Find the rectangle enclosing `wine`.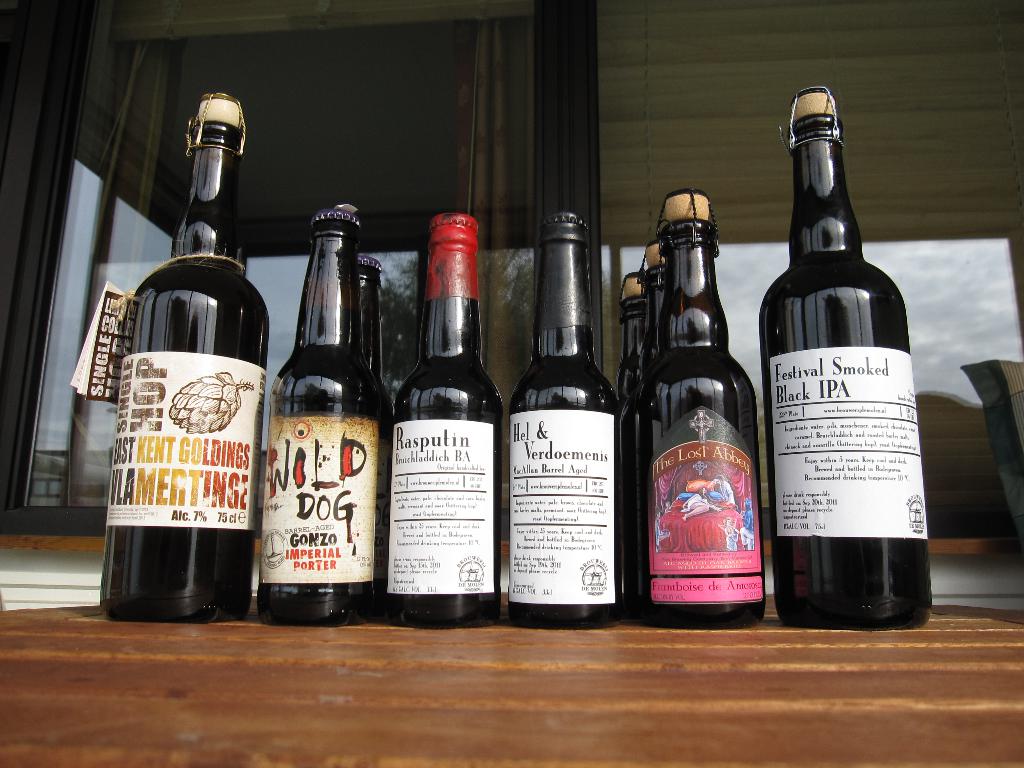
[758,84,933,632].
